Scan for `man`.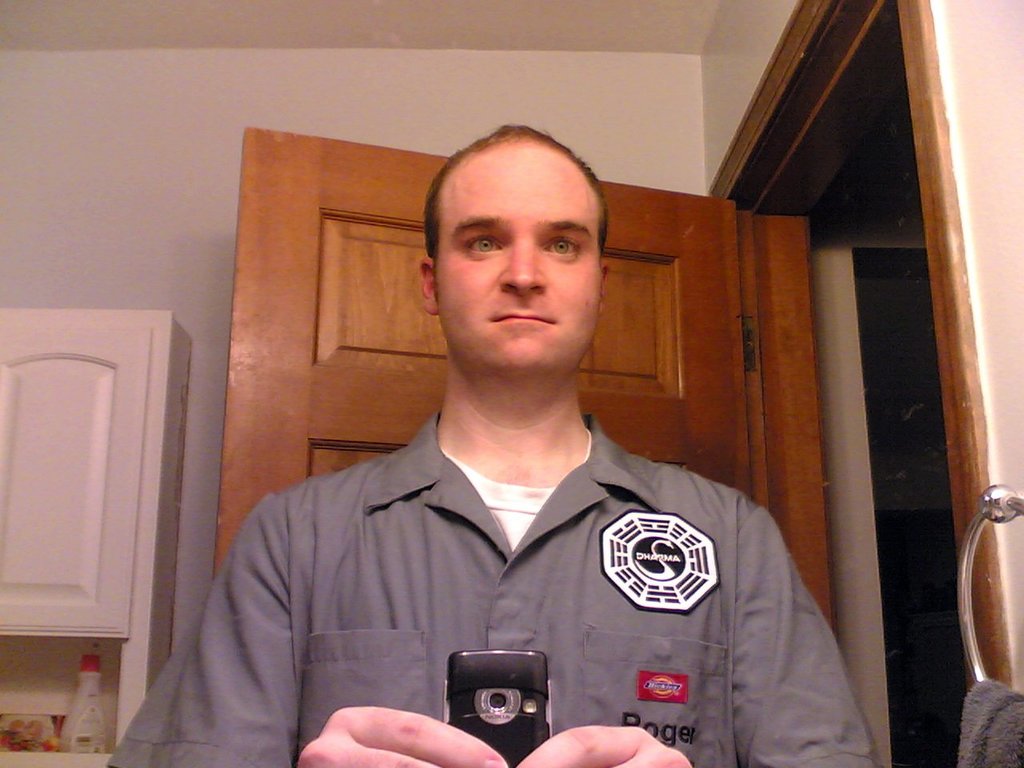
Scan result: box=[151, 119, 850, 740].
